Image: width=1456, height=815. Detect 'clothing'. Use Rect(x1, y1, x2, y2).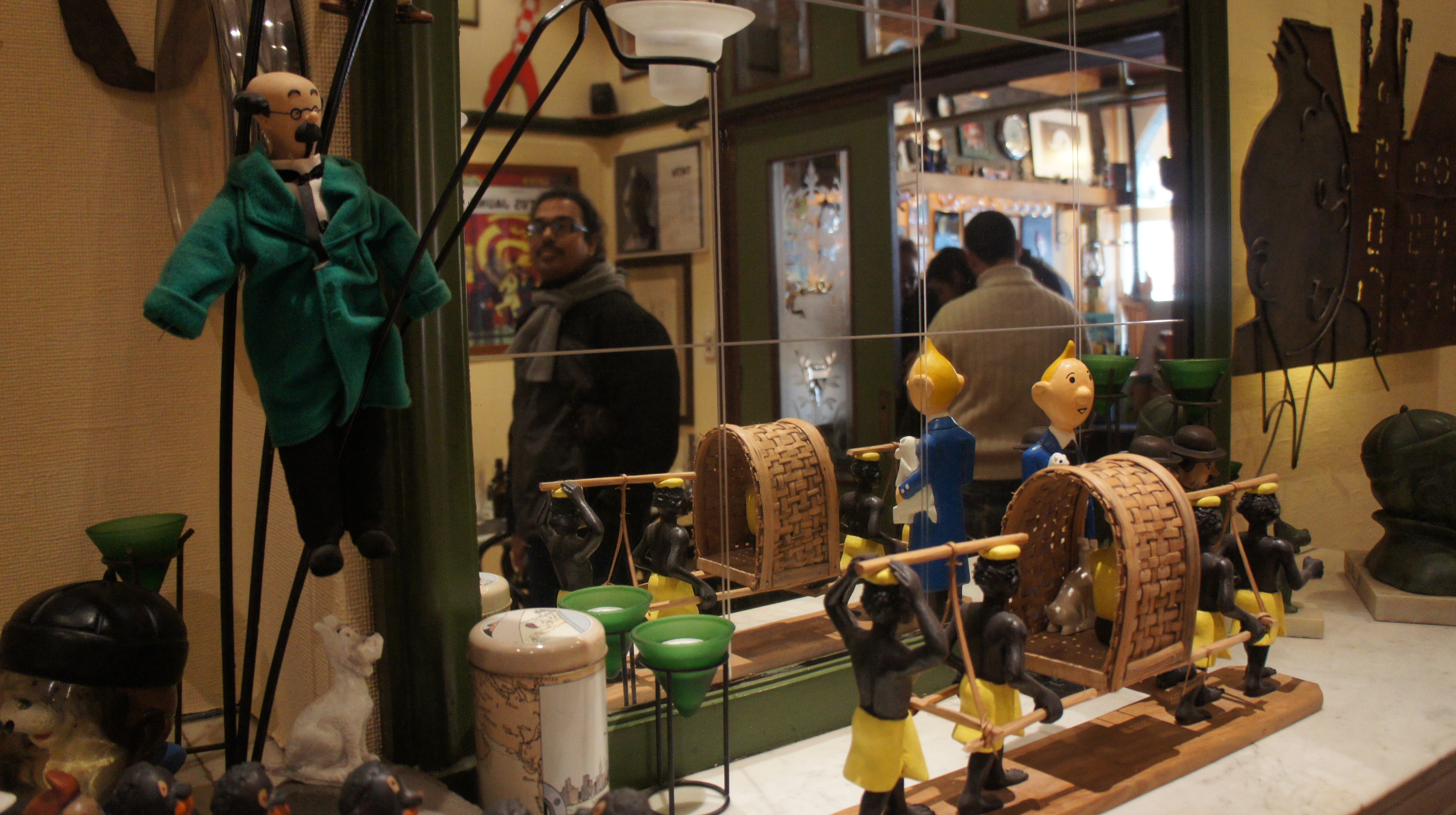
Rect(218, 113, 307, 260).
